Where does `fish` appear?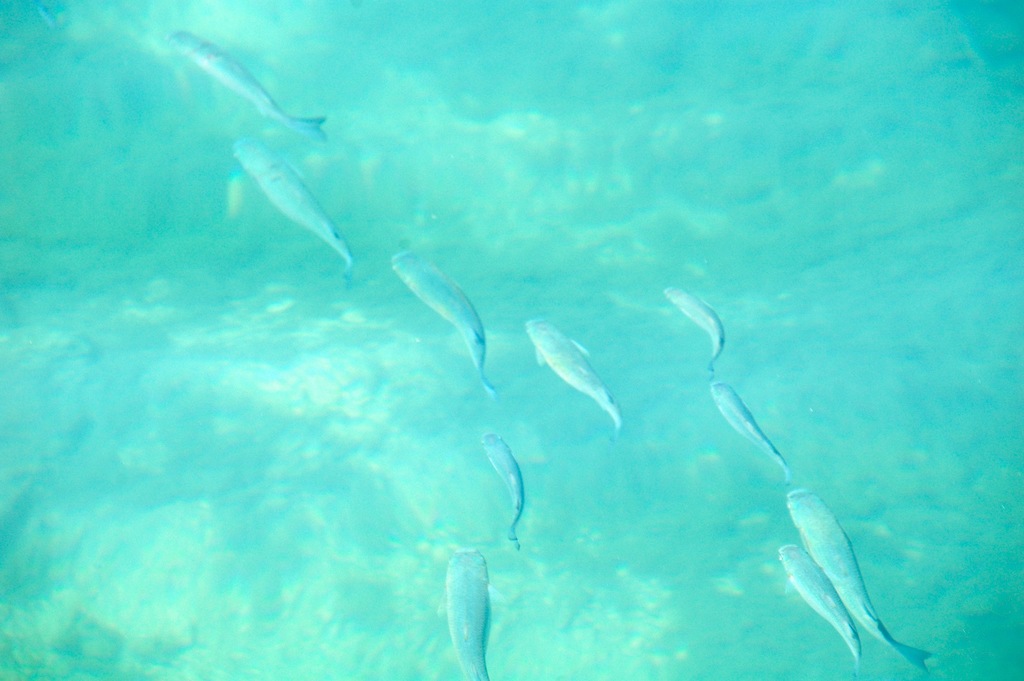
Appears at (379, 241, 497, 400).
